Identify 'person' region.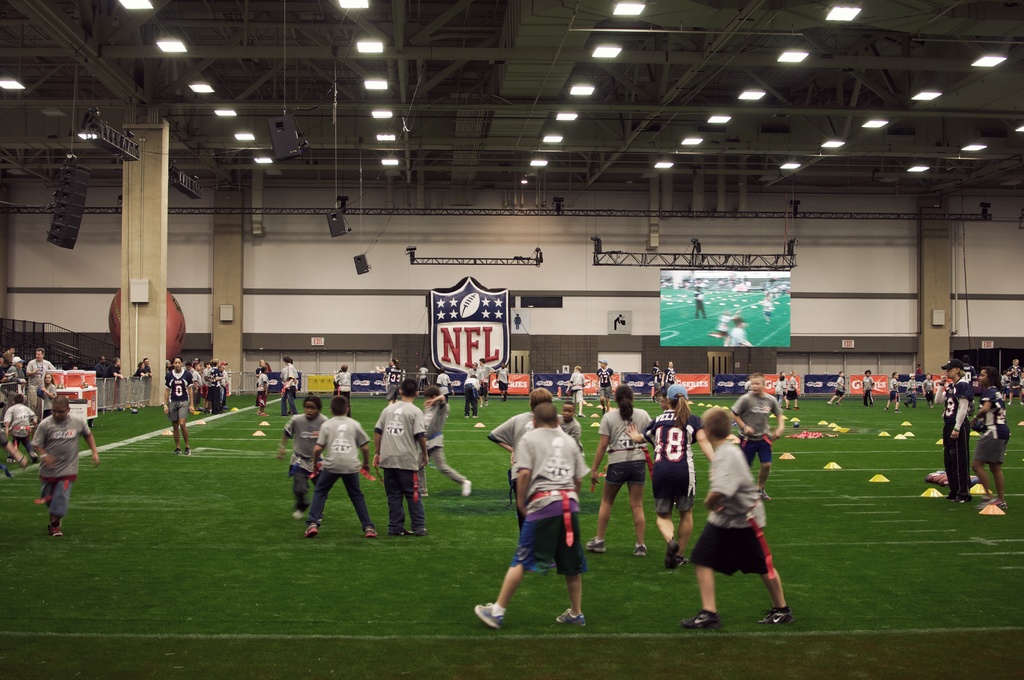
Region: 976, 368, 1009, 512.
